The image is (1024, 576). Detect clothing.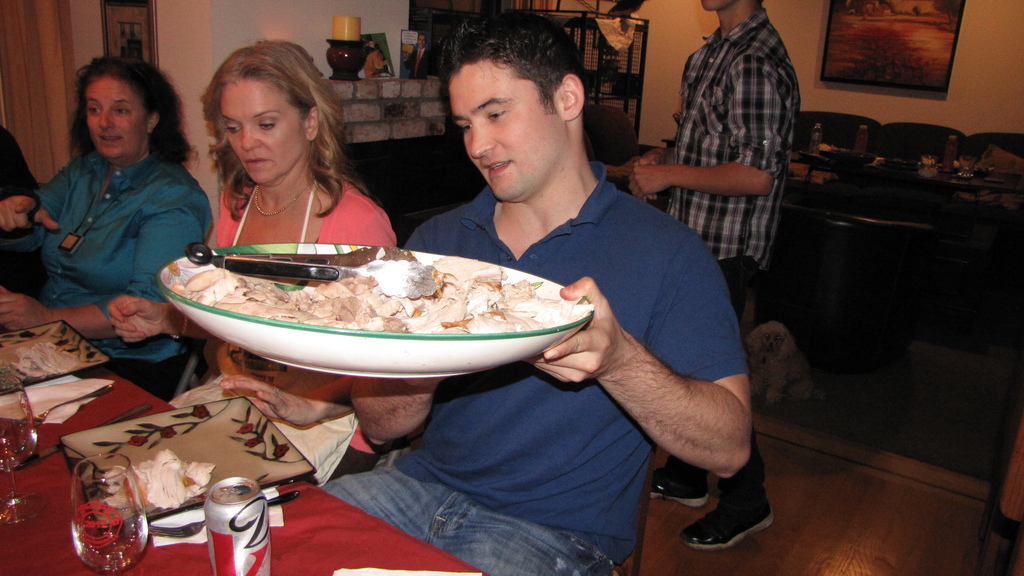
Detection: pyautogui.locateOnScreen(360, 49, 383, 77).
